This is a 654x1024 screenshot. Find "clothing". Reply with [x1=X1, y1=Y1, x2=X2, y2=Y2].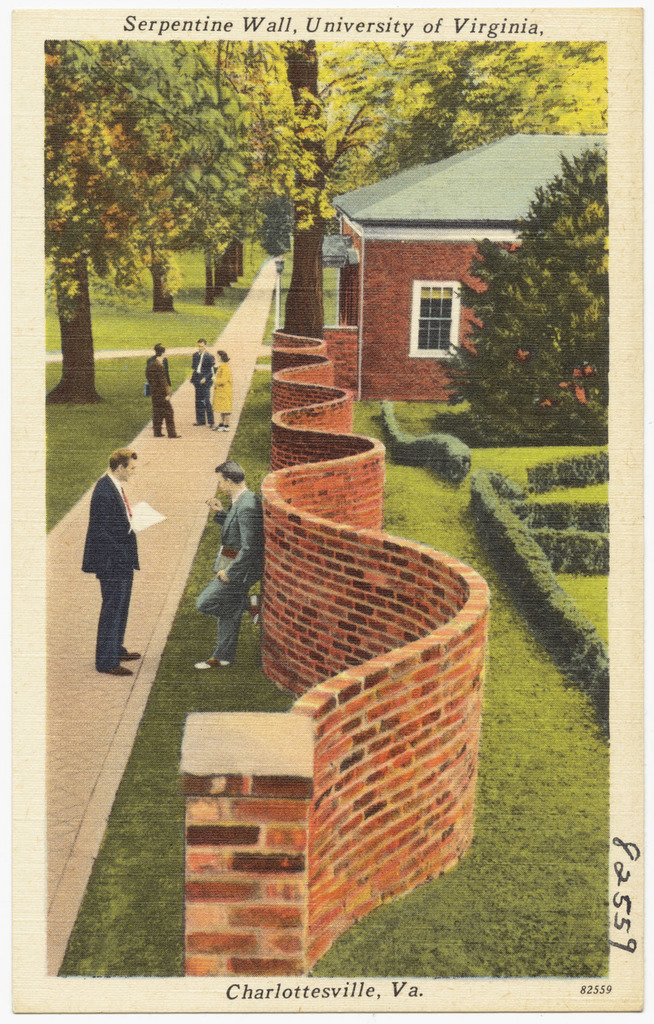
[x1=196, y1=473, x2=268, y2=666].
